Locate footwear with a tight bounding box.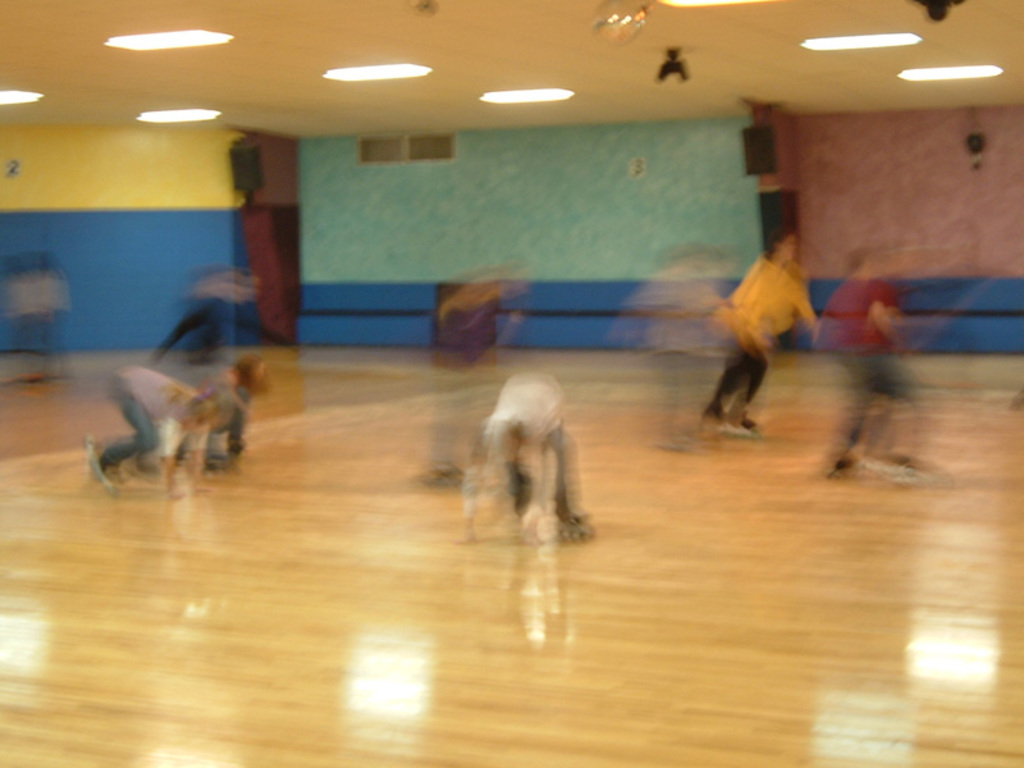
region(552, 517, 593, 535).
